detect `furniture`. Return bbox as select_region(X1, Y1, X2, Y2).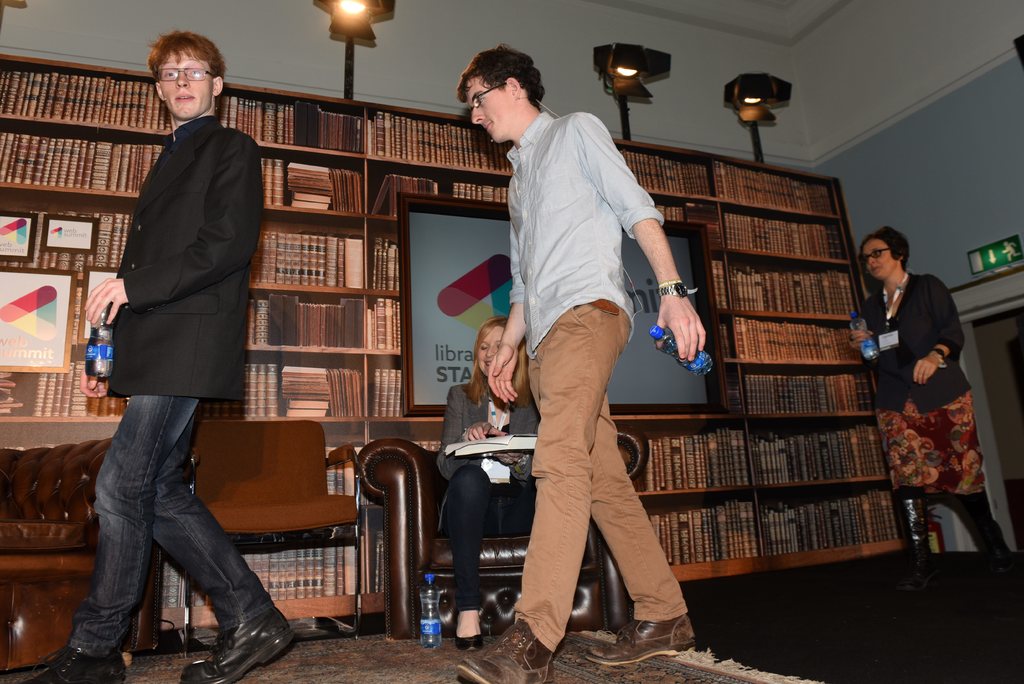
select_region(1, 54, 908, 631).
